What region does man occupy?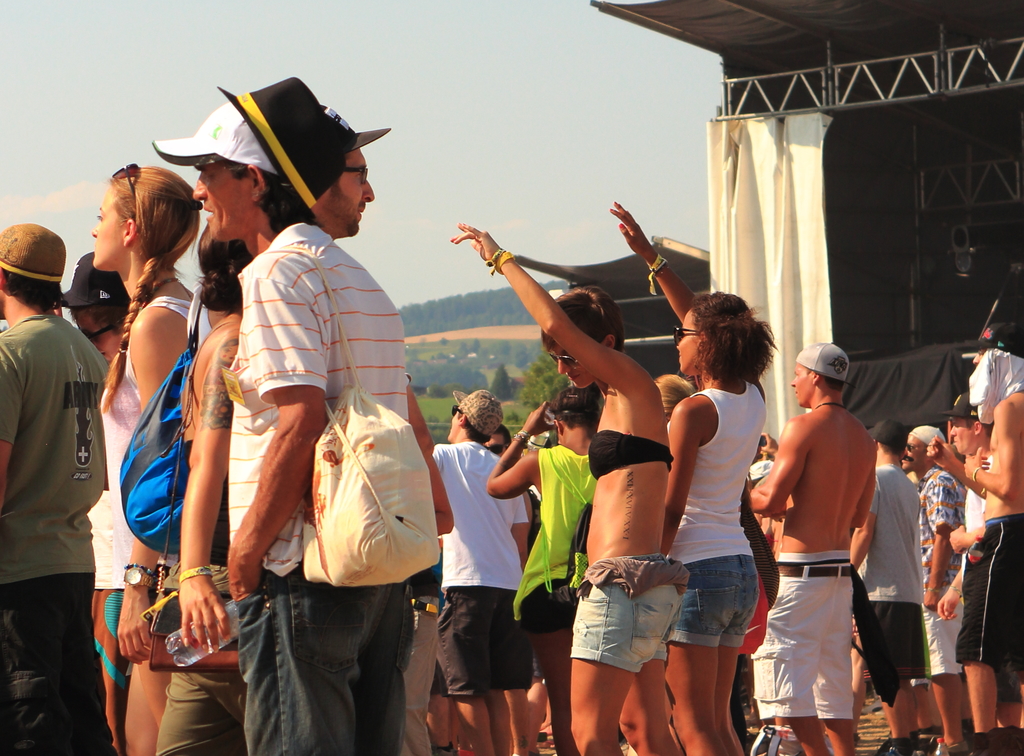
x1=927, y1=321, x2=1023, y2=755.
